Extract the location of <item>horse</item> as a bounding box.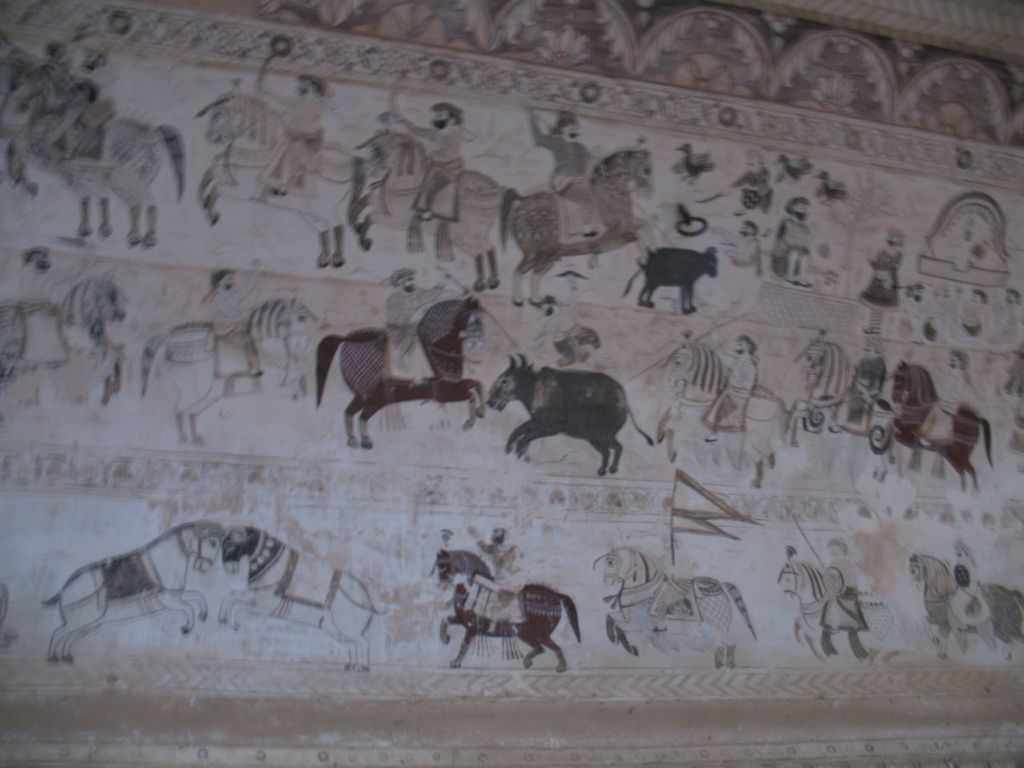
<region>889, 362, 998, 494</region>.
